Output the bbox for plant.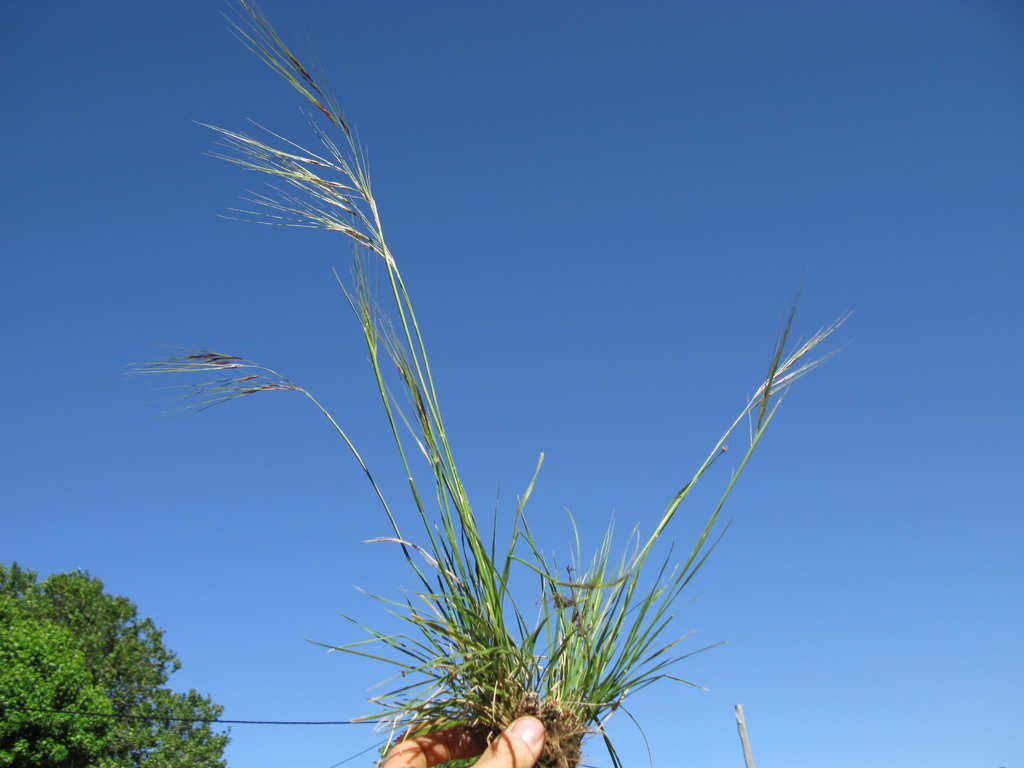
crop(120, 0, 858, 767).
